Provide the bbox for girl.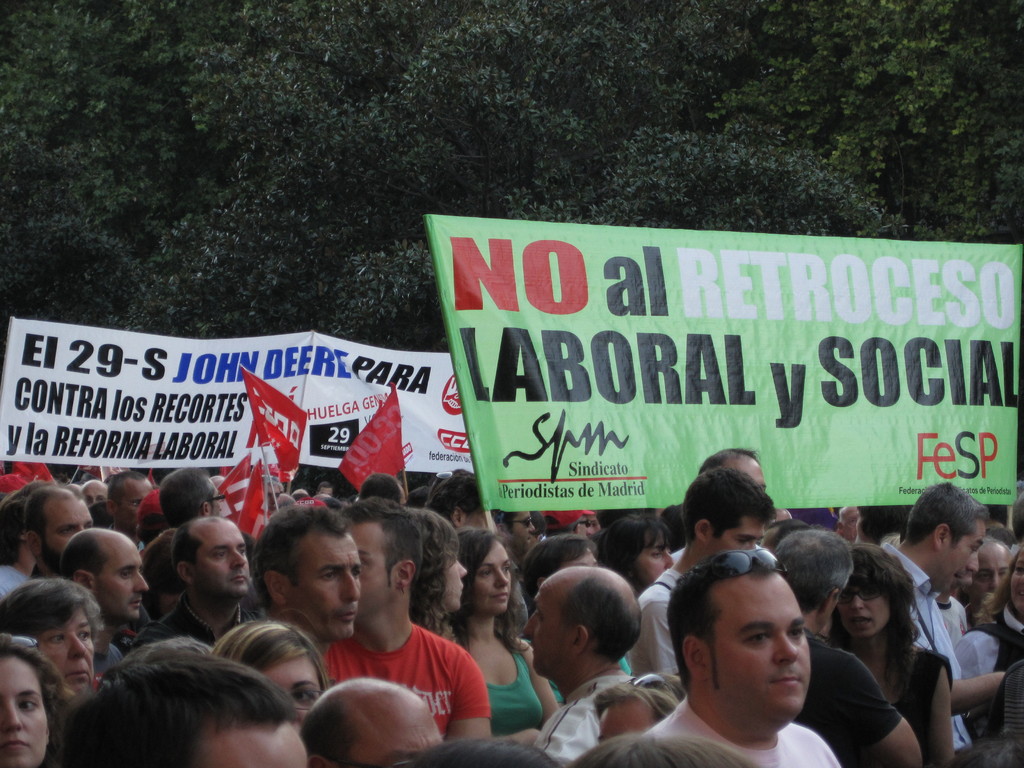
select_region(0, 632, 76, 767).
